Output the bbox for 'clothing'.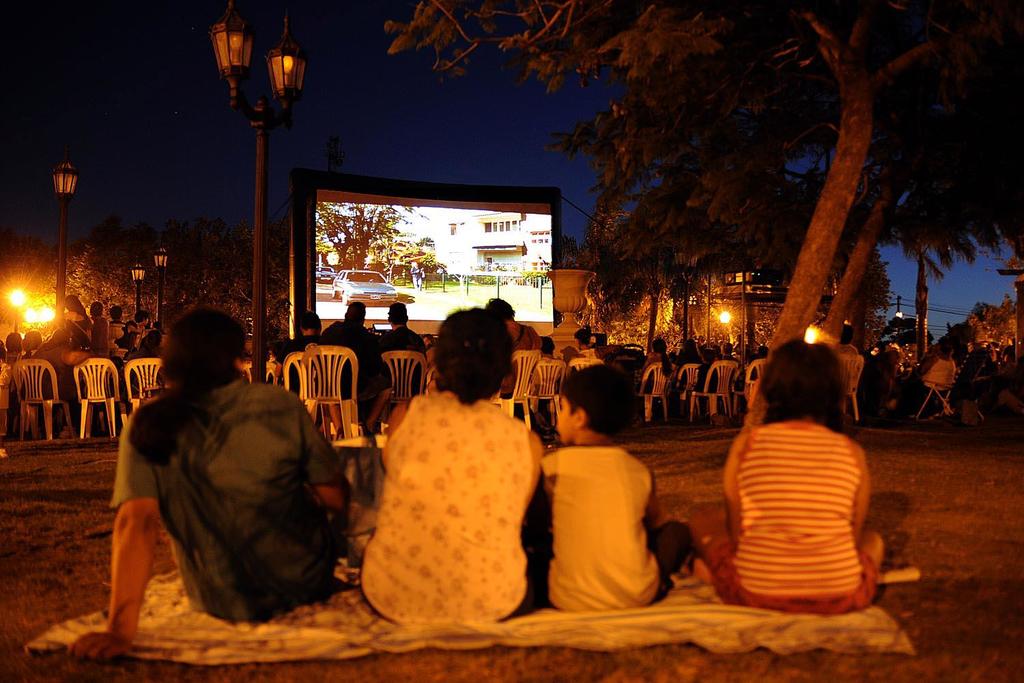
[x1=112, y1=373, x2=345, y2=612].
